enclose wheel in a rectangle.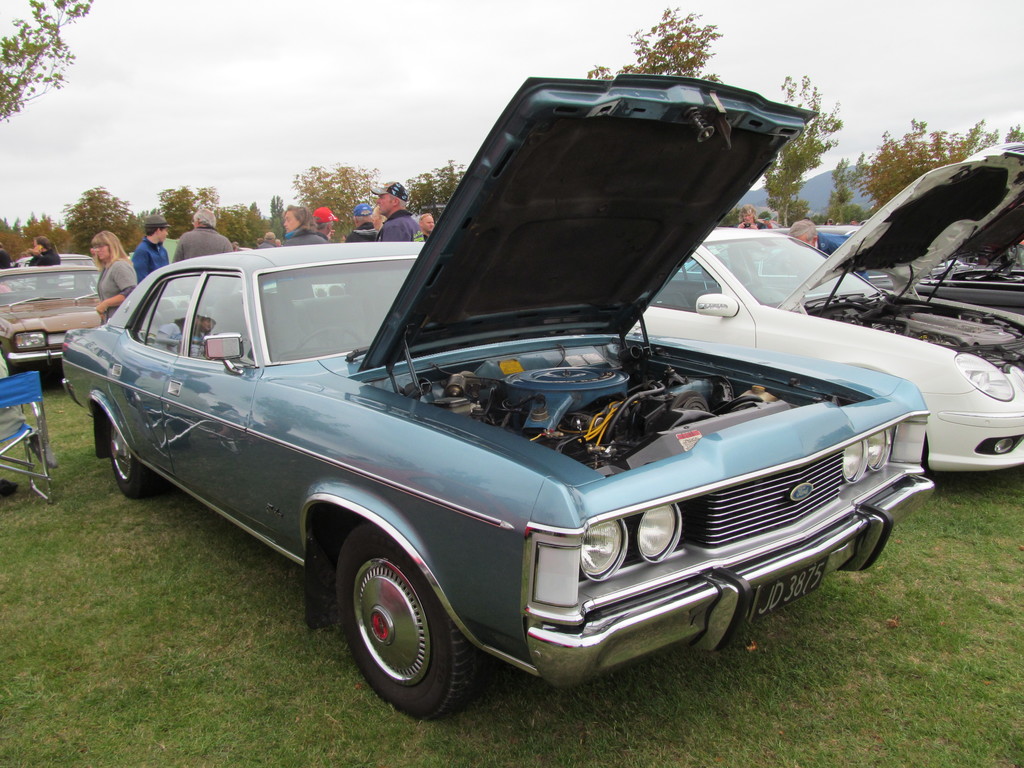
x1=0, y1=351, x2=27, y2=380.
